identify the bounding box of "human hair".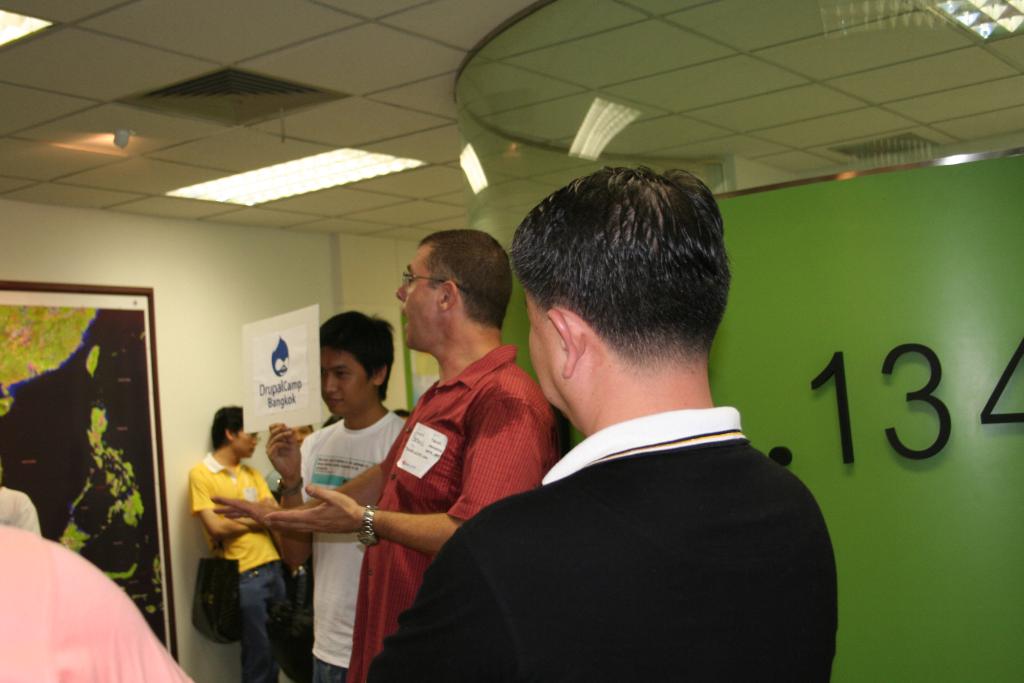
{"x1": 420, "y1": 229, "x2": 517, "y2": 329}.
